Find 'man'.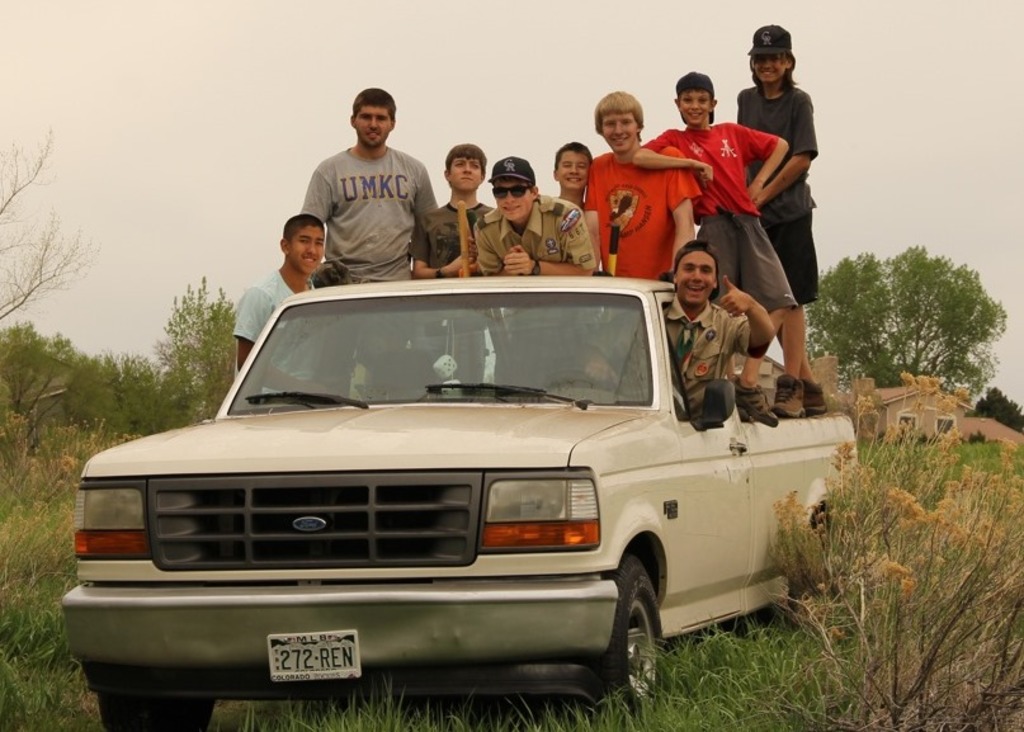
[x1=288, y1=93, x2=443, y2=291].
